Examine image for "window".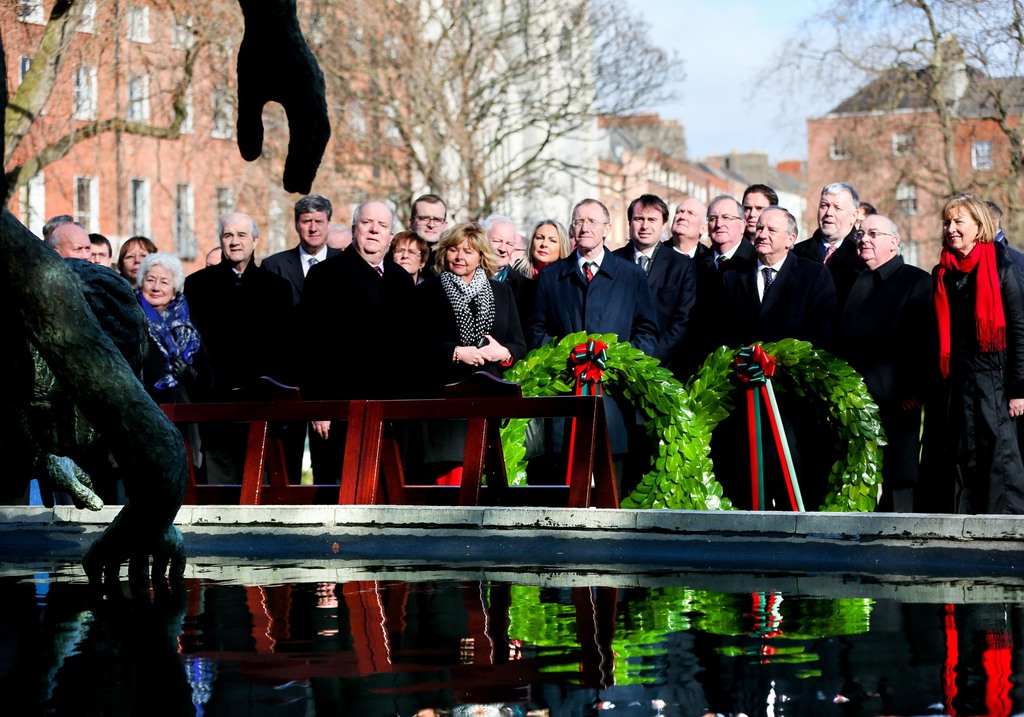
Examination result: left=828, top=134, right=850, bottom=159.
